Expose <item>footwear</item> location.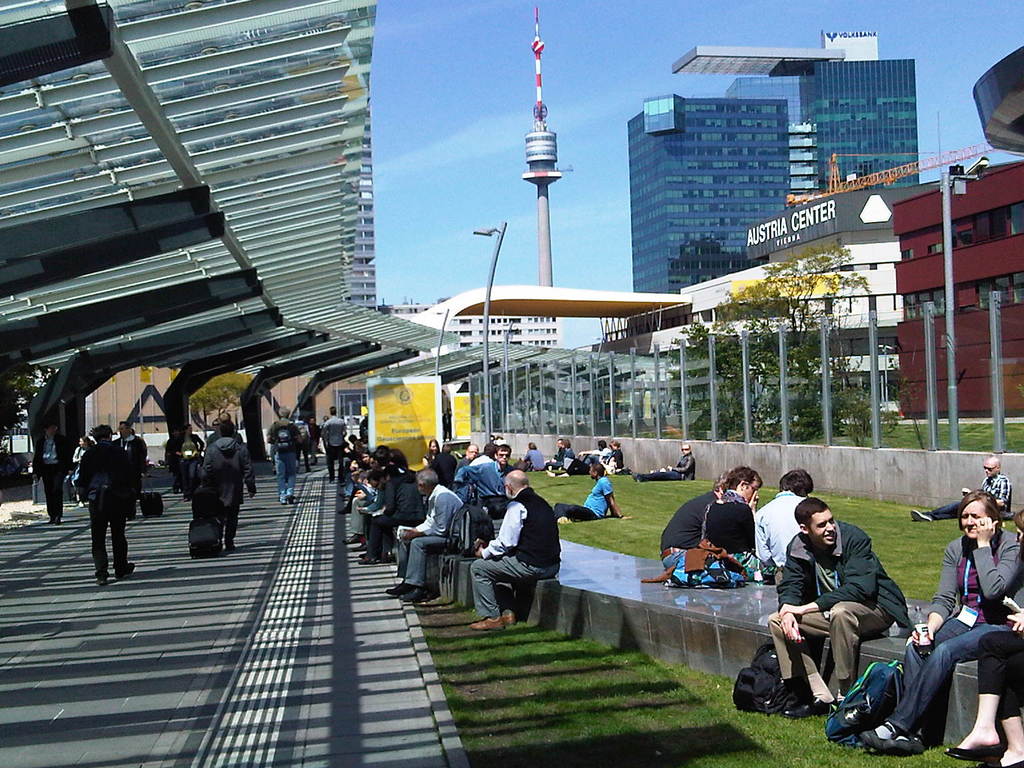
Exposed at BBox(339, 508, 351, 515).
